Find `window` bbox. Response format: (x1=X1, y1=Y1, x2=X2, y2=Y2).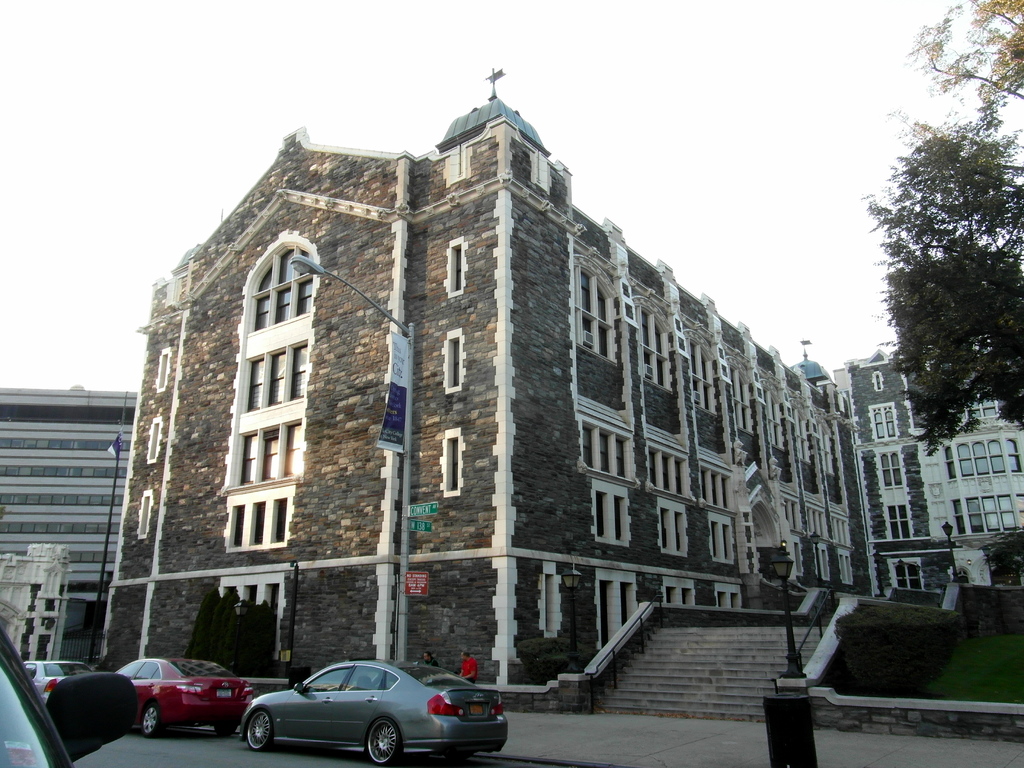
(x1=865, y1=401, x2=900, y2=449).
